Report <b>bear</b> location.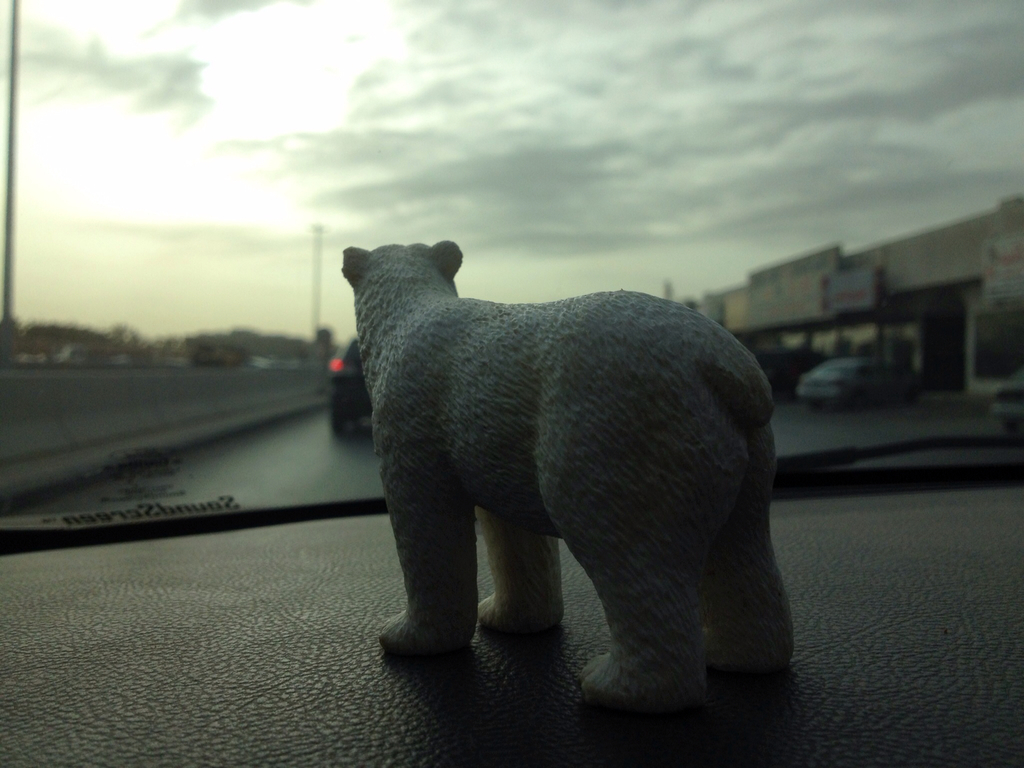
Report: select_region(342, 241, 797, 722).
